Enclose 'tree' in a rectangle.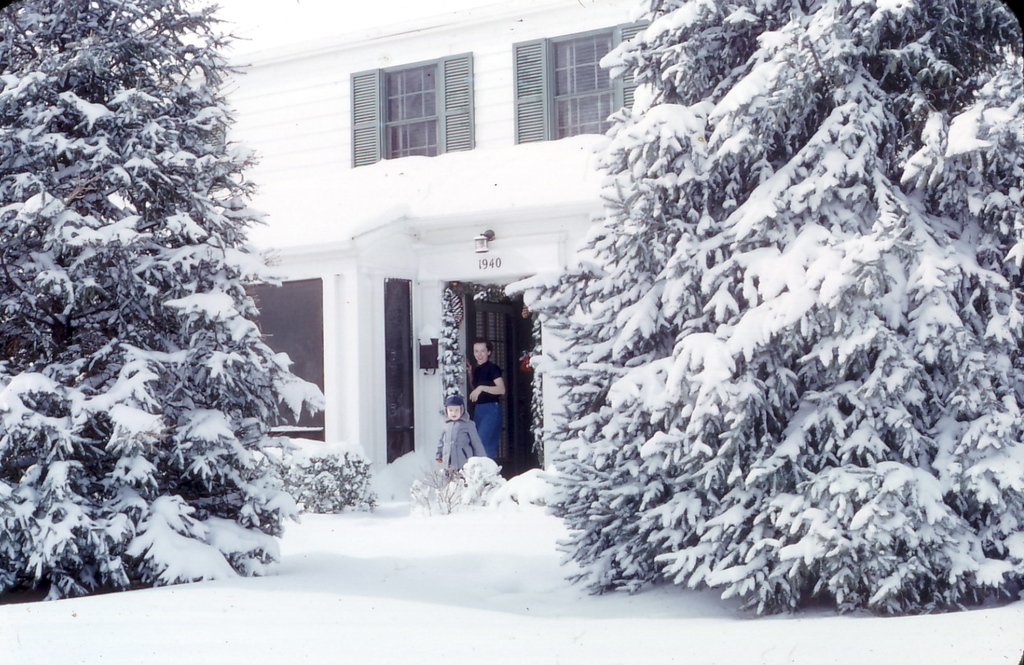
504:0:1023:622.
